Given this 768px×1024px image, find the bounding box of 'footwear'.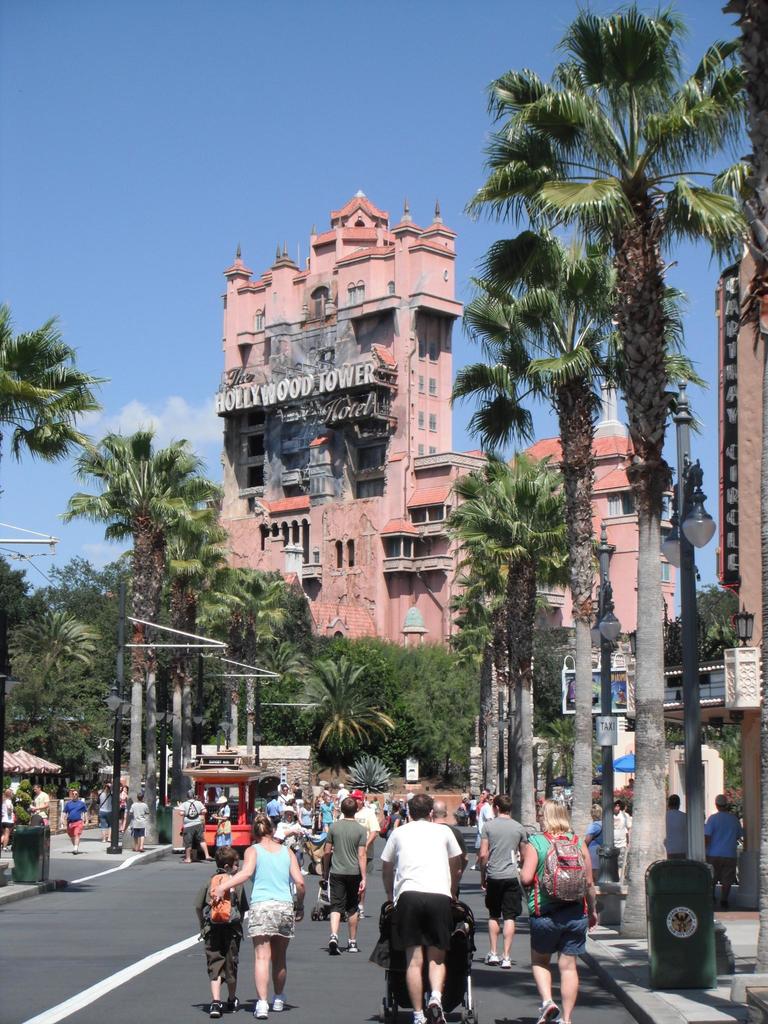
356, 909, 365, 919.
